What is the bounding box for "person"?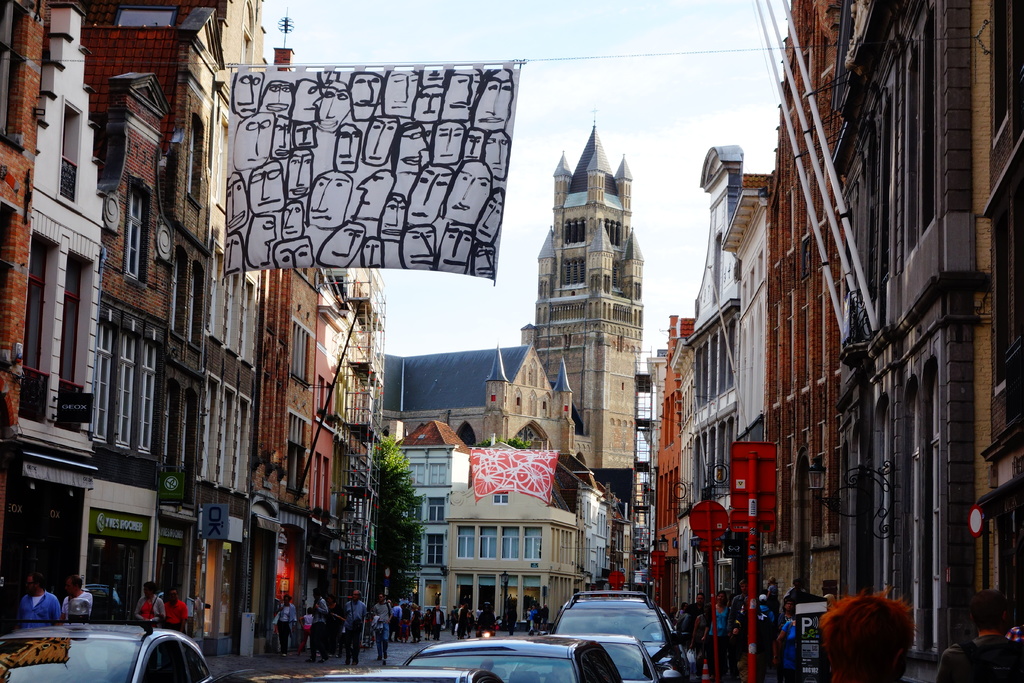
426,598,436,634.
